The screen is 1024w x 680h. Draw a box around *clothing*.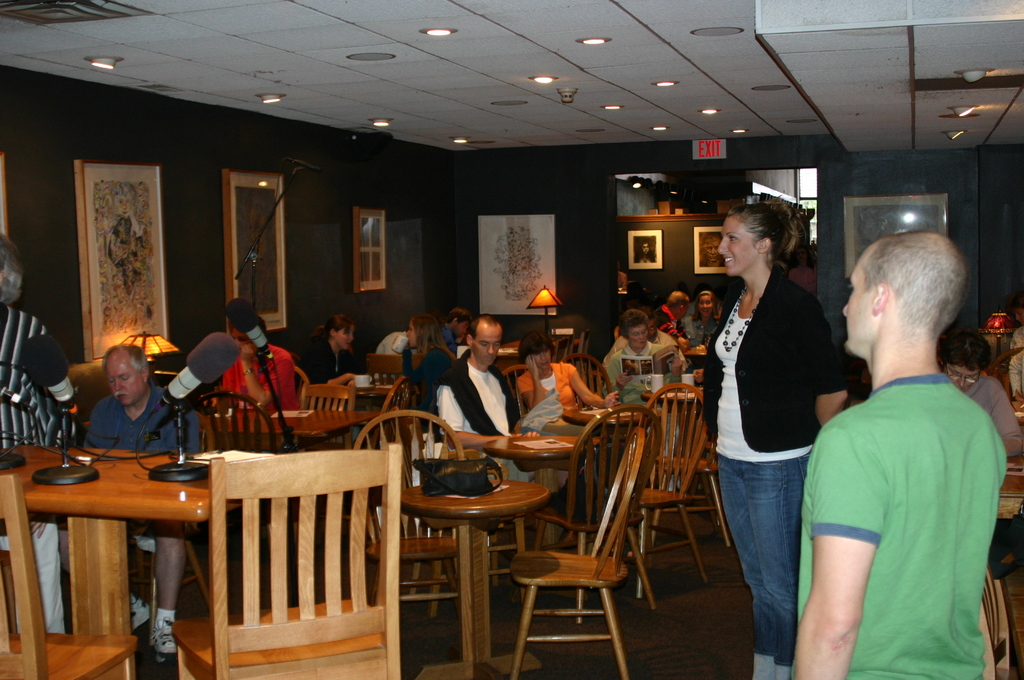
bbox=(371, 330, 409, 344).
